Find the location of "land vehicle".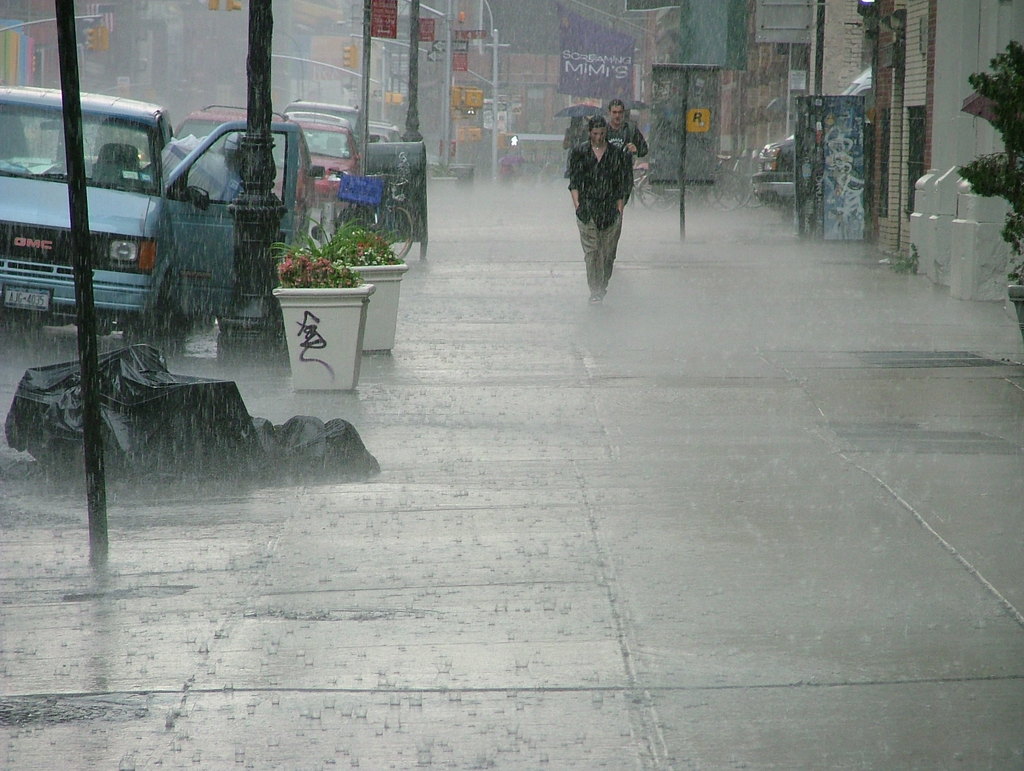
Location: (left=0, top=77, right=298, bottom=350).
